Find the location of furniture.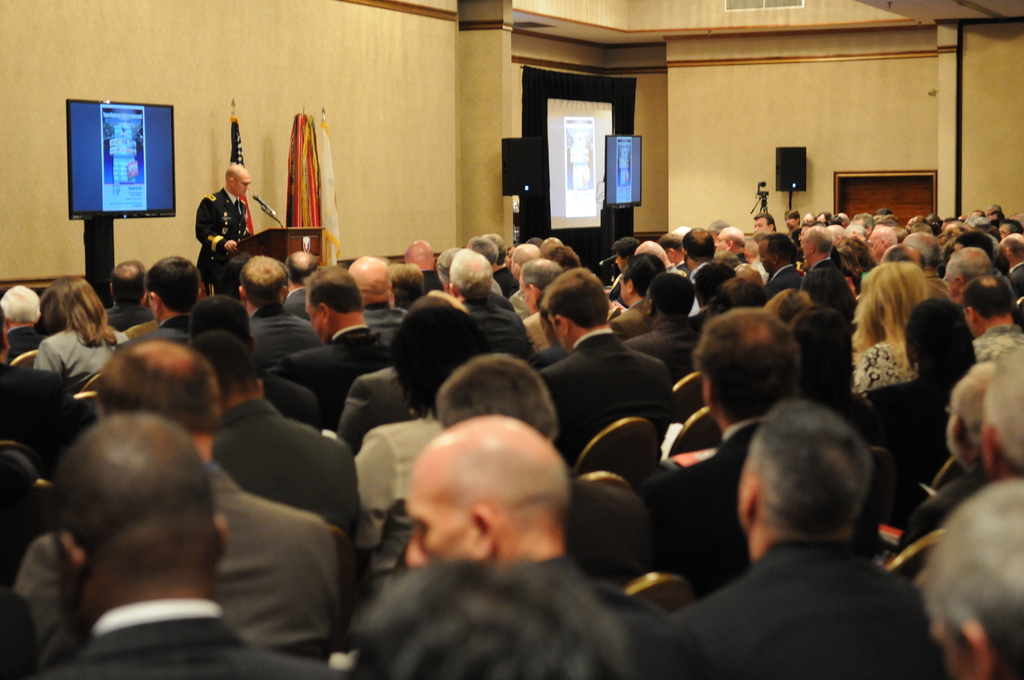
Location: [881, 528, 941, 585].
